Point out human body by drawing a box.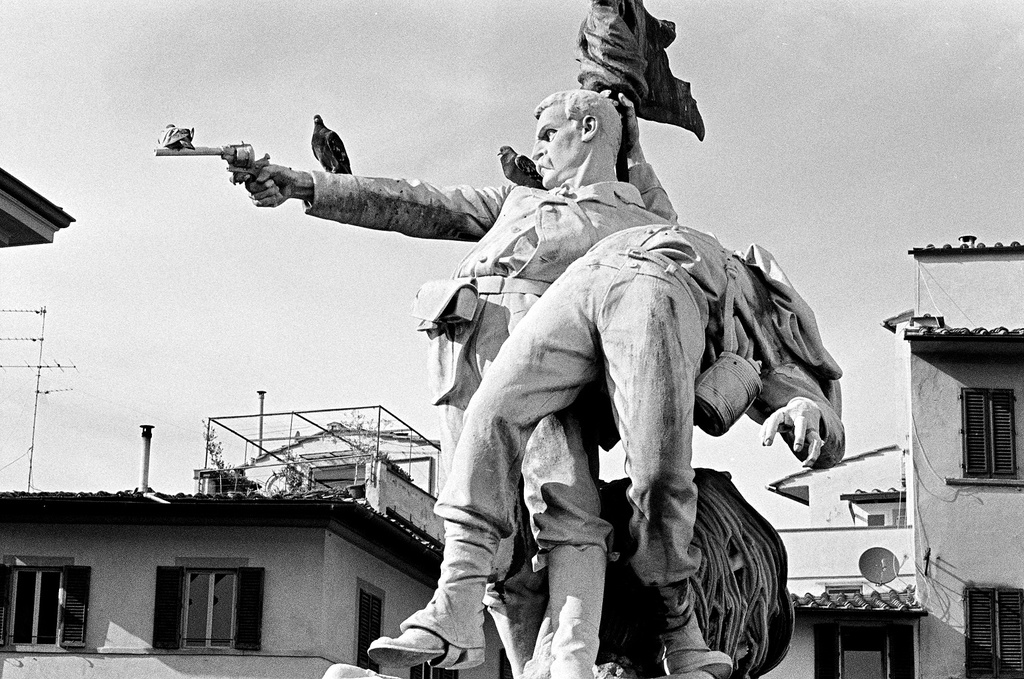
[left=368, top=223, right=845, bottom=671].
